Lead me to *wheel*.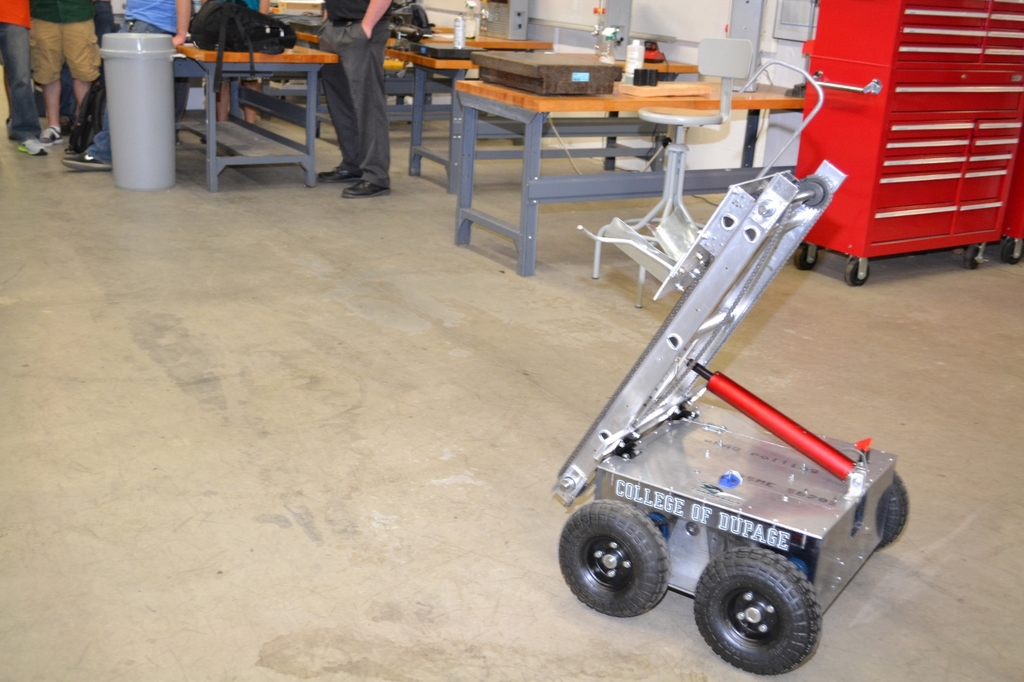
Lead to rect(886, 470, 909, 550).
